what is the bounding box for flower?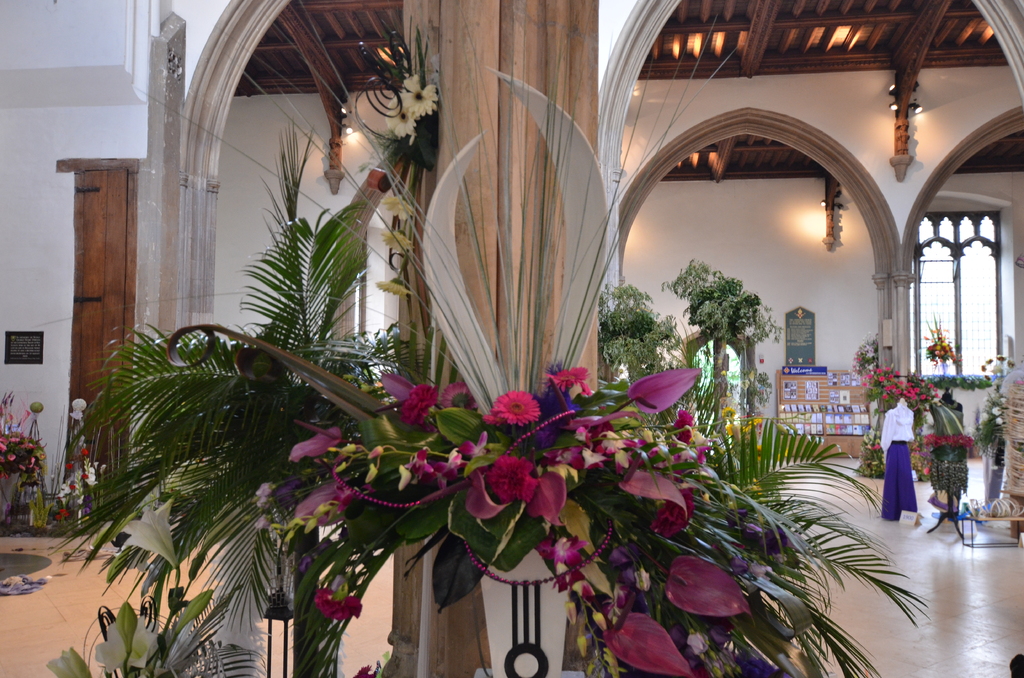
rect(993, 415, 1003, 429).
